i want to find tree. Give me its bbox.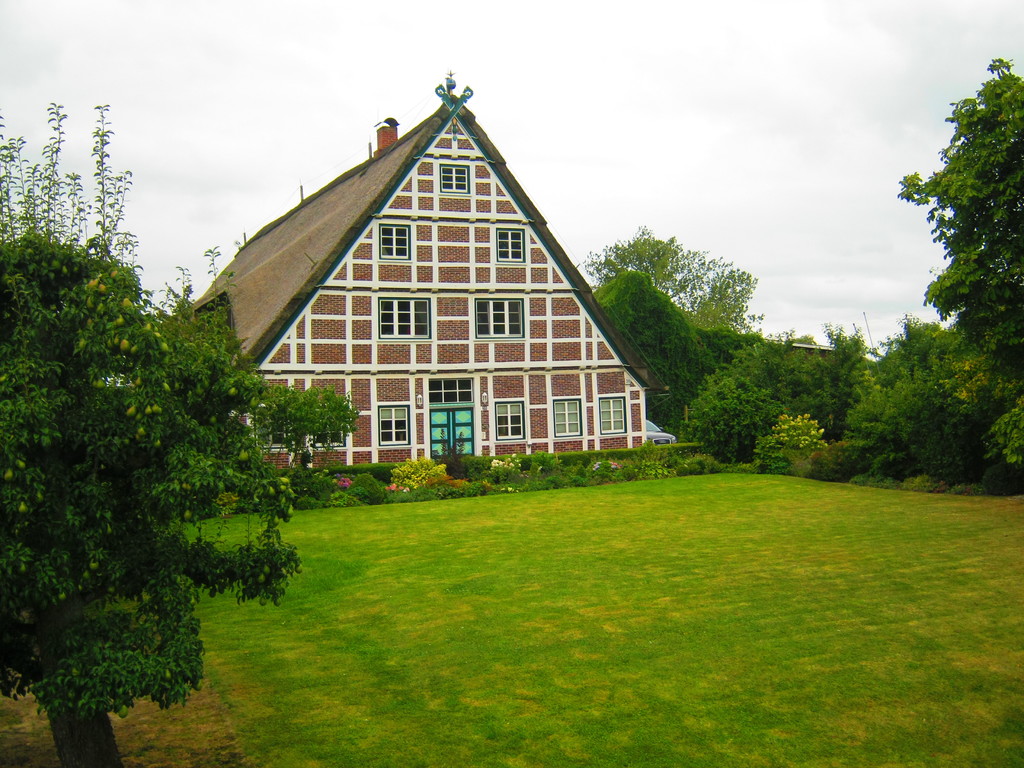
(x1=682, y1=373, x2=792, y2=465).
